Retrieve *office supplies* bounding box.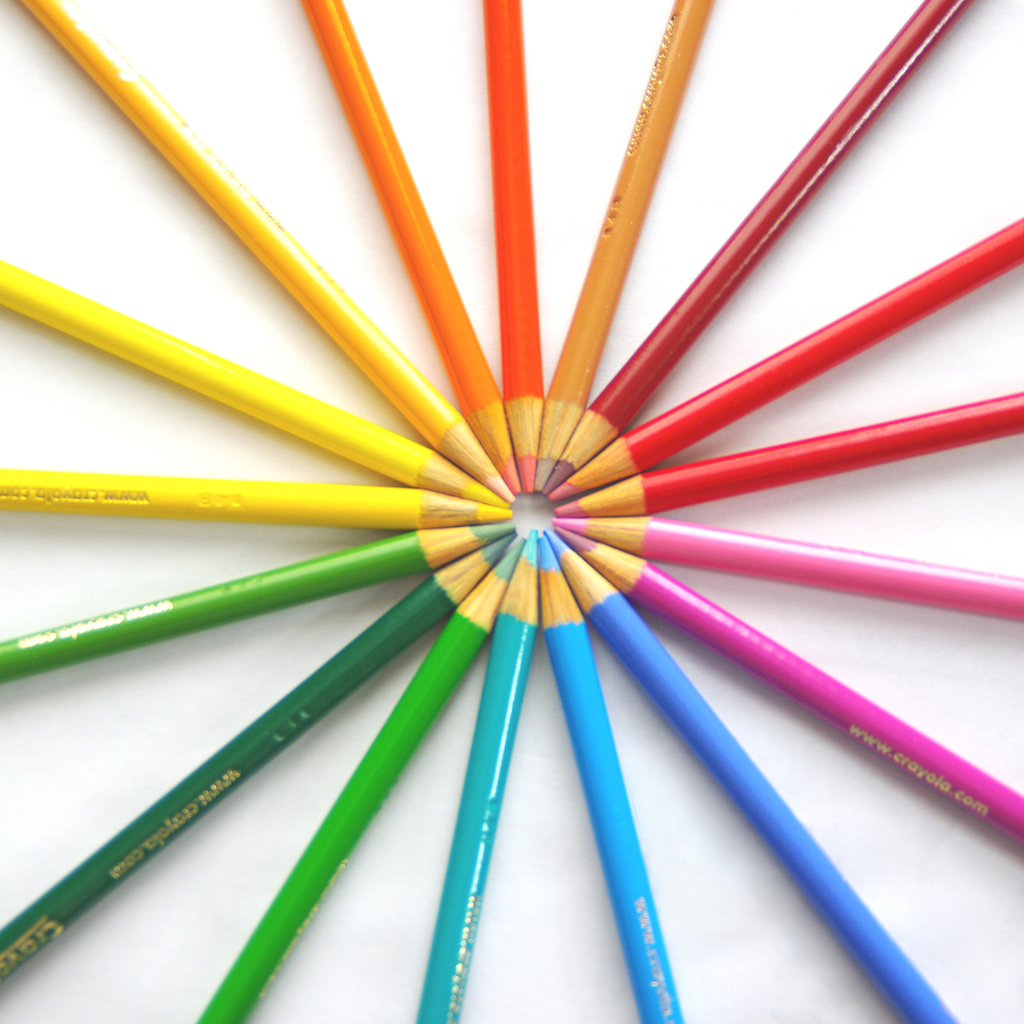
Bounding box: bbox=(550, 526, 1023, 841).
